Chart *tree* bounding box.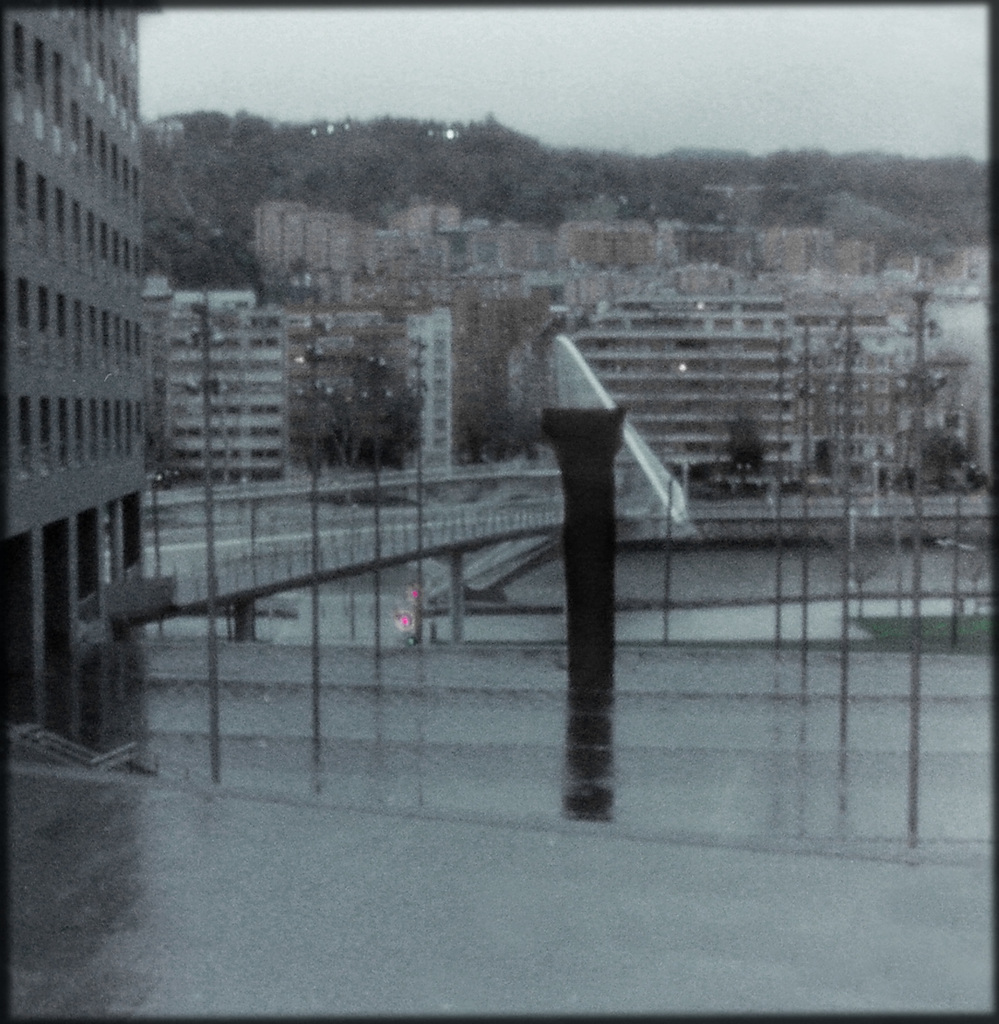
Charted: 313/347/427/516.
